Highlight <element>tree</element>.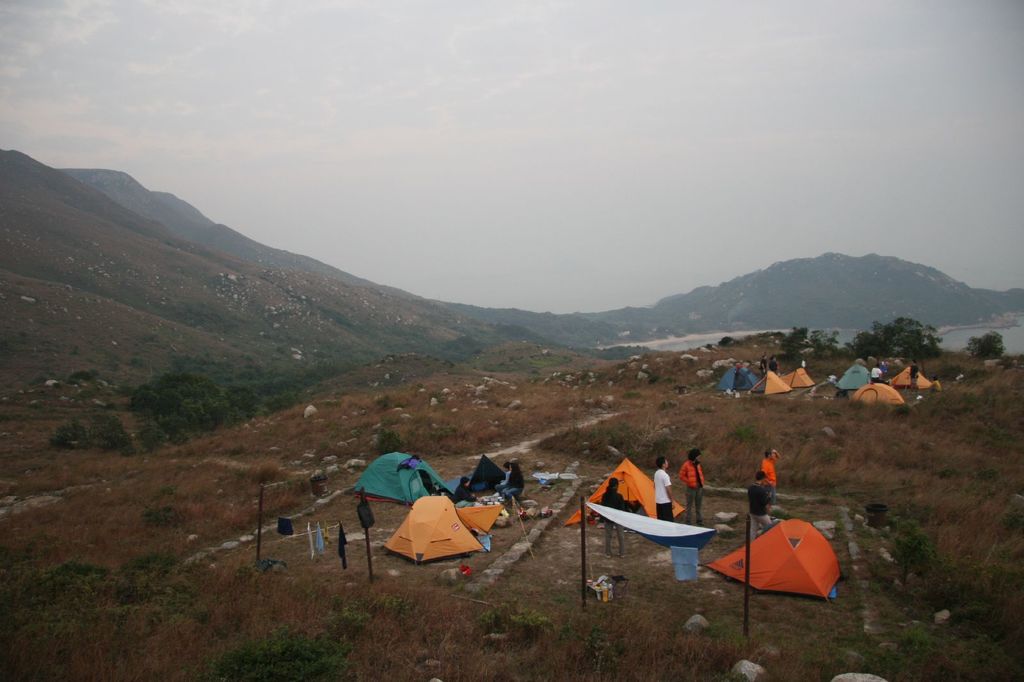
Highlighted region: left=125, top=395, right=161, bottom=425.
